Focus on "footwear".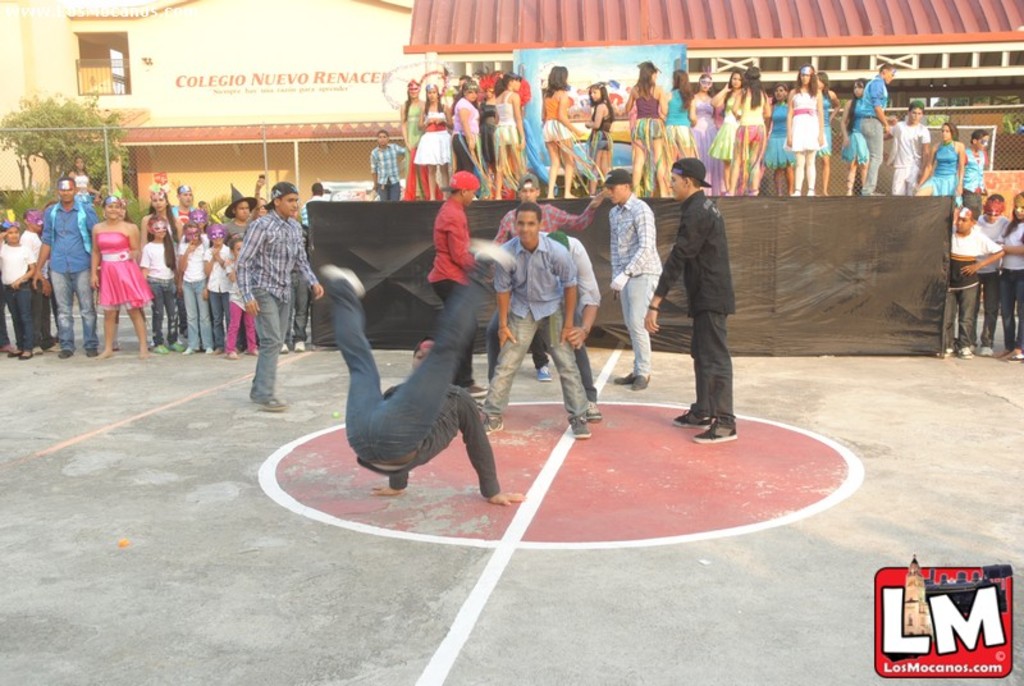
Focused at locate(476, 413, 506, 433).
